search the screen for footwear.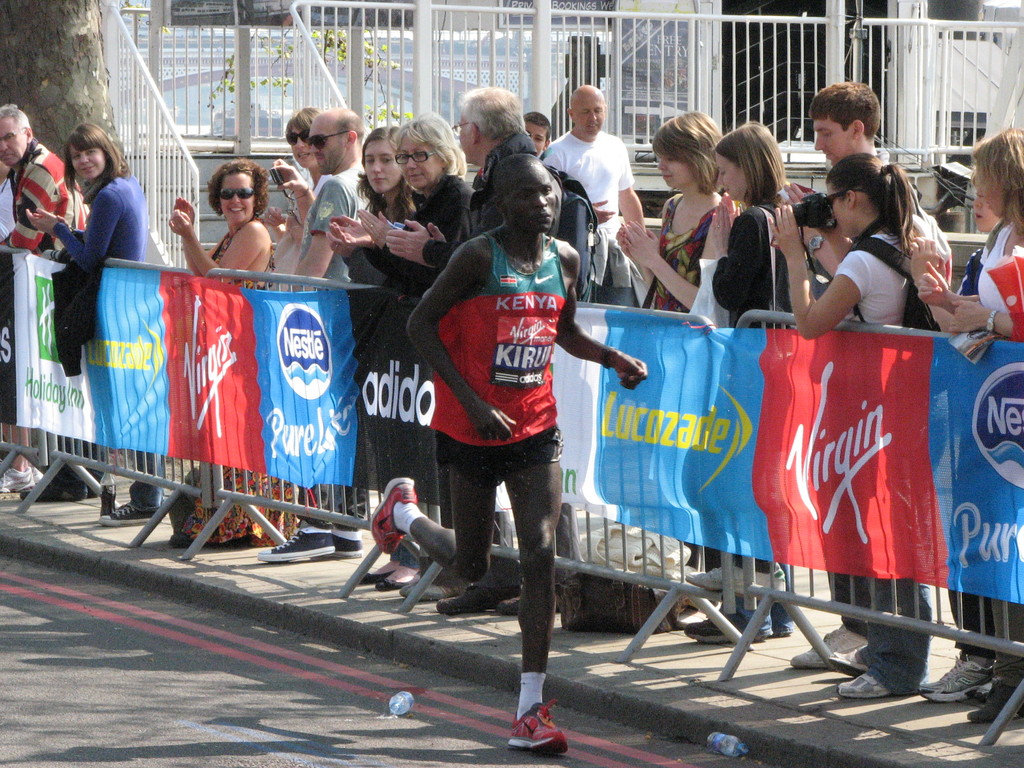
Found at region(355, 569, 393, 588).
